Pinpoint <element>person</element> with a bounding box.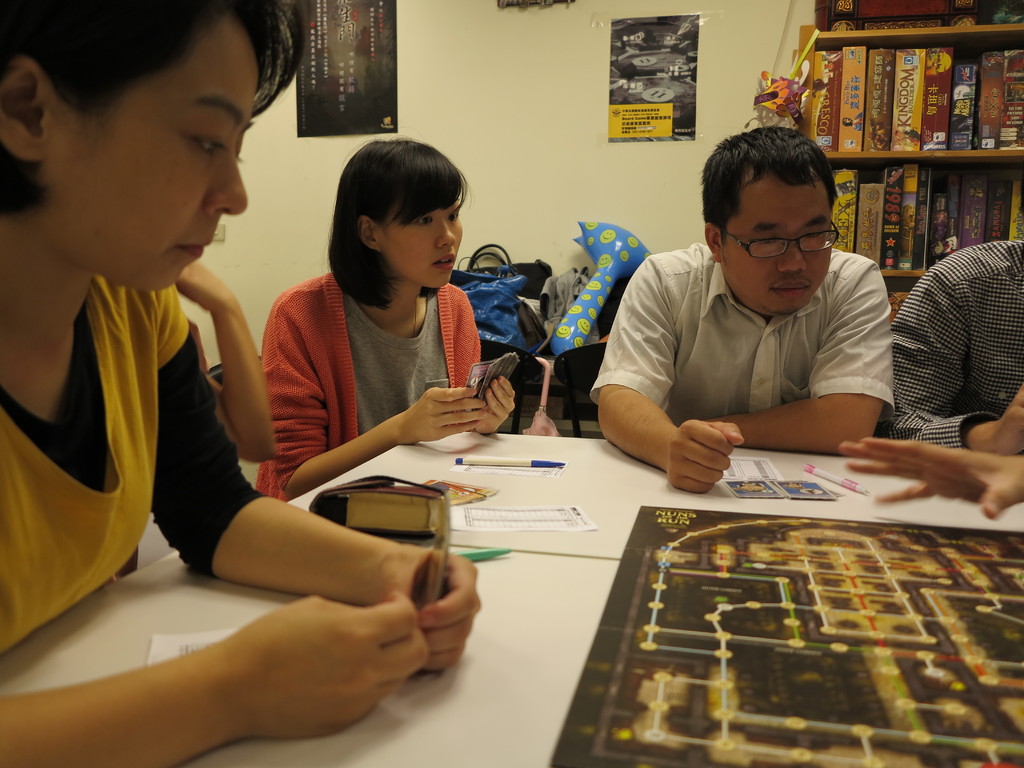
[x1=0, y1=0, x2=482, y2=767].
